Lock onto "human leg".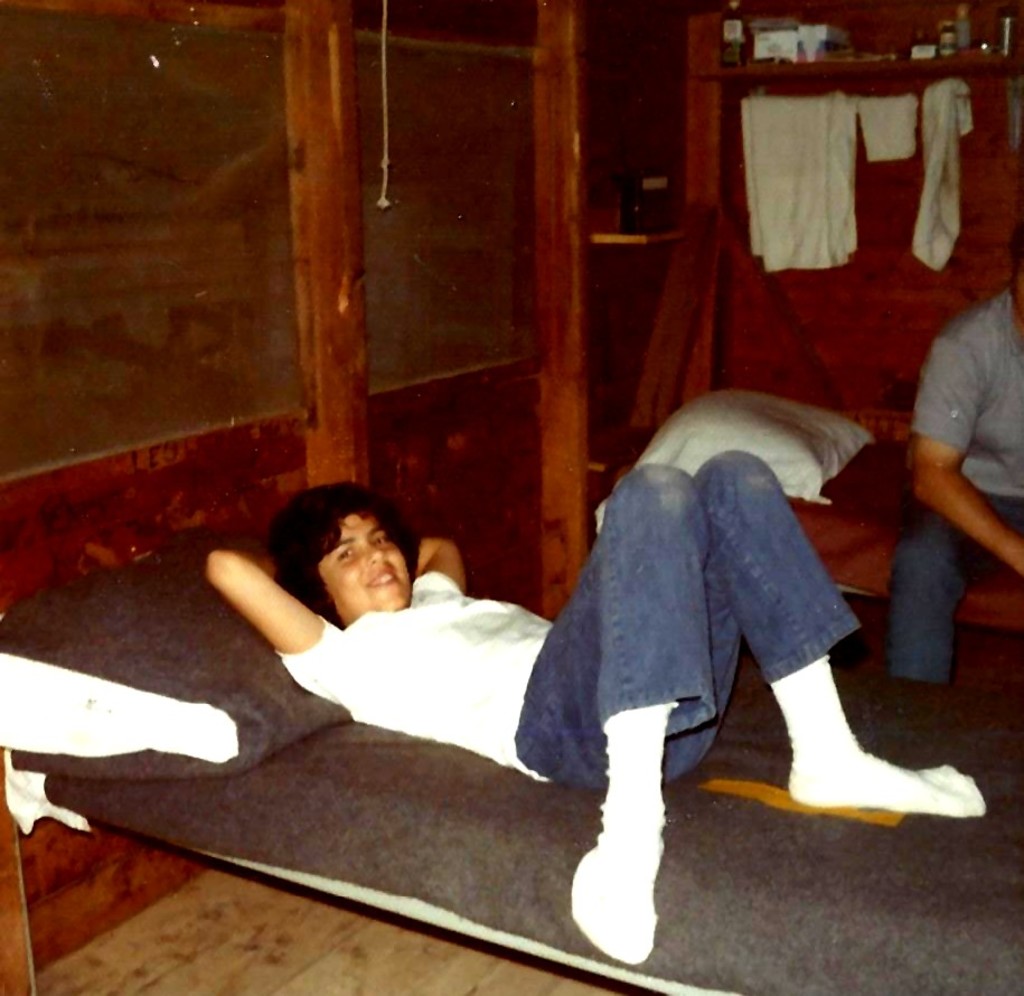
Locked: pyautogui.locateOnScreen(553, 442, 979, 816).
